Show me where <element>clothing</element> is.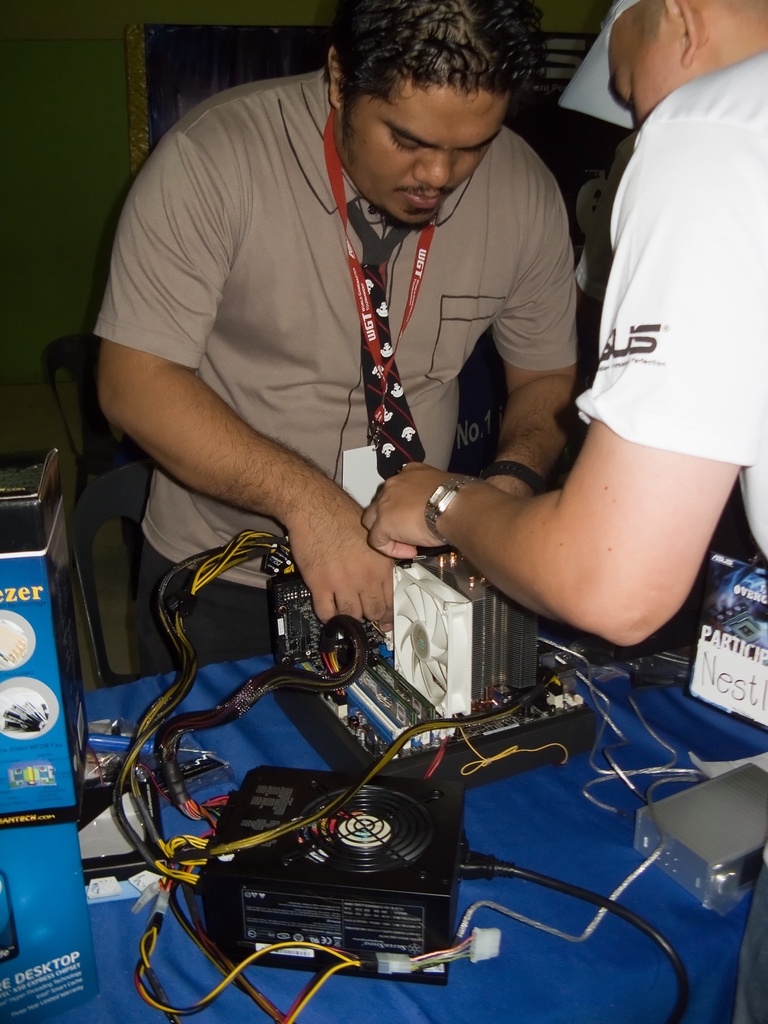
<element>clothing</element> is at (578, 43, 767, 573).
